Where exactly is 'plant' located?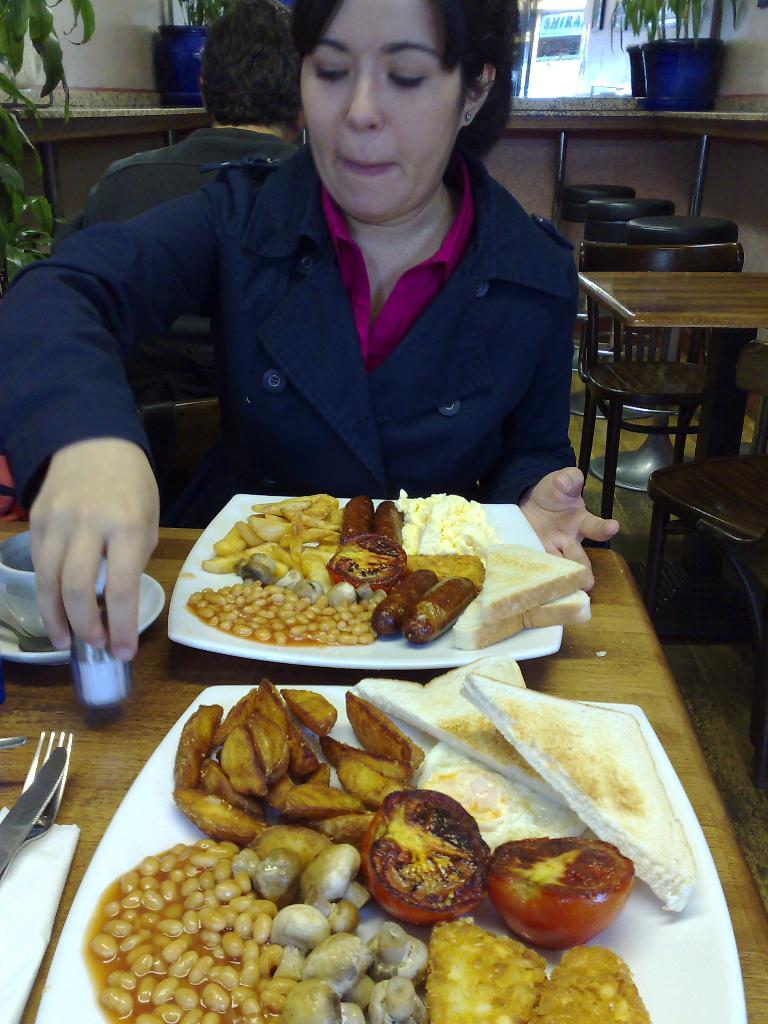
Its bounding box is 606,0,762,45.
